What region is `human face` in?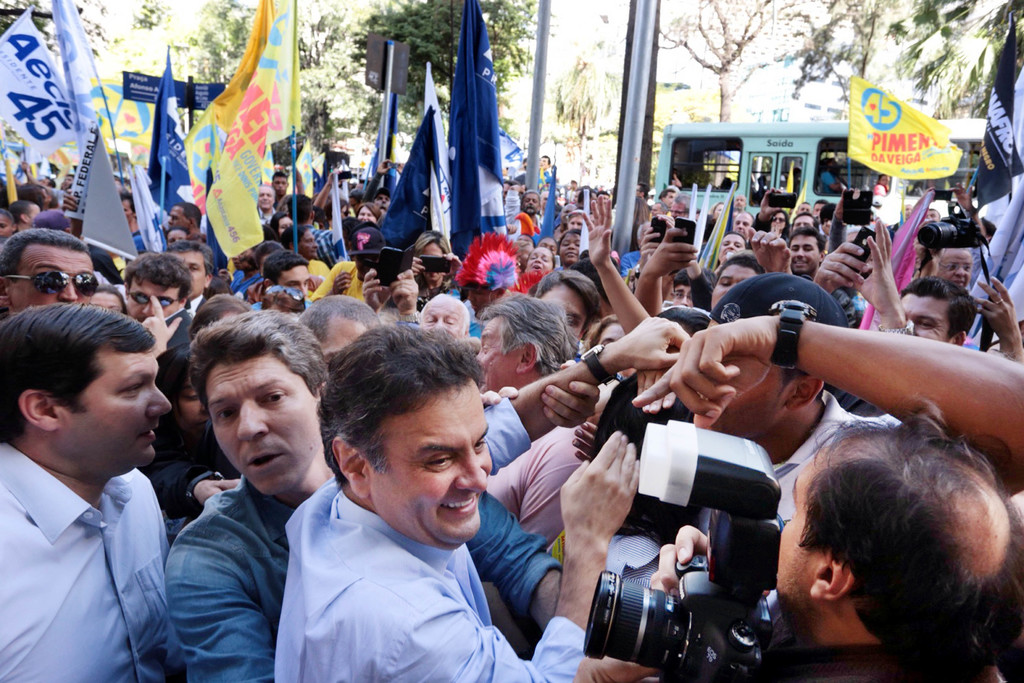
x1=122, y1=197, x2=134, y2=224.
